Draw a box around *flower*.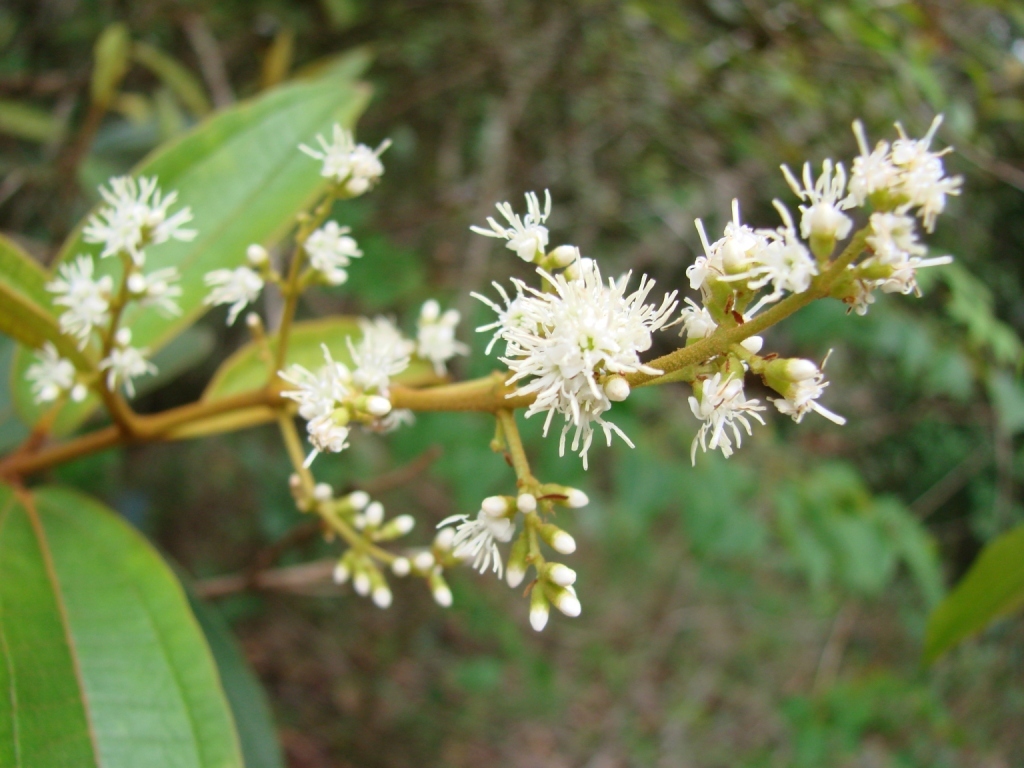
Rect(303, 218, 359, 287).
